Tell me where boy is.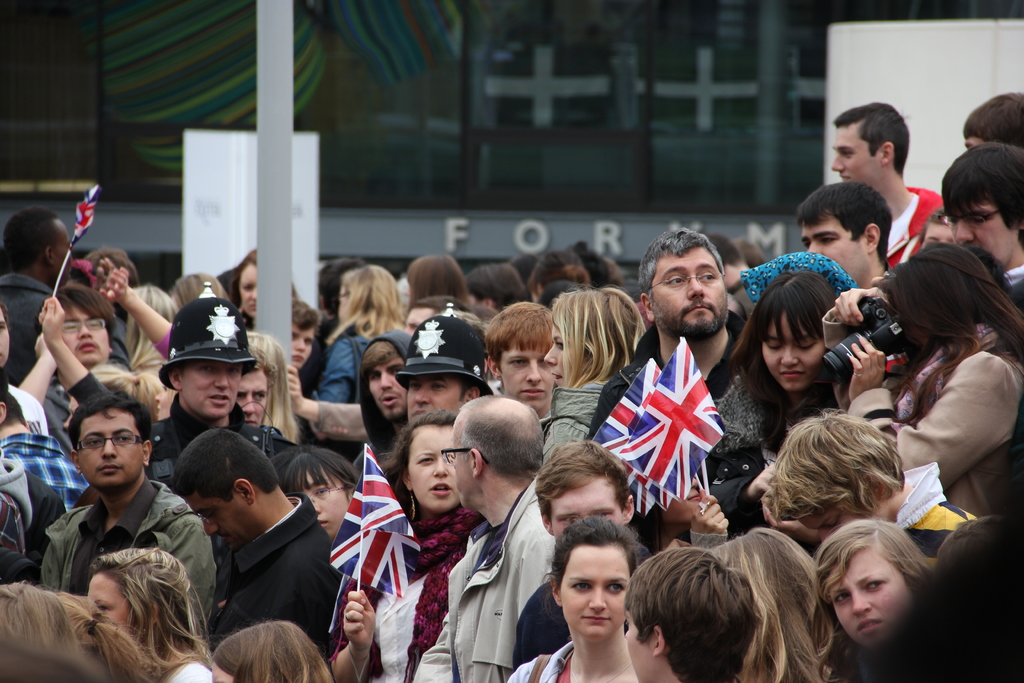
boy is at select_region(762, 407, 987, 558).
